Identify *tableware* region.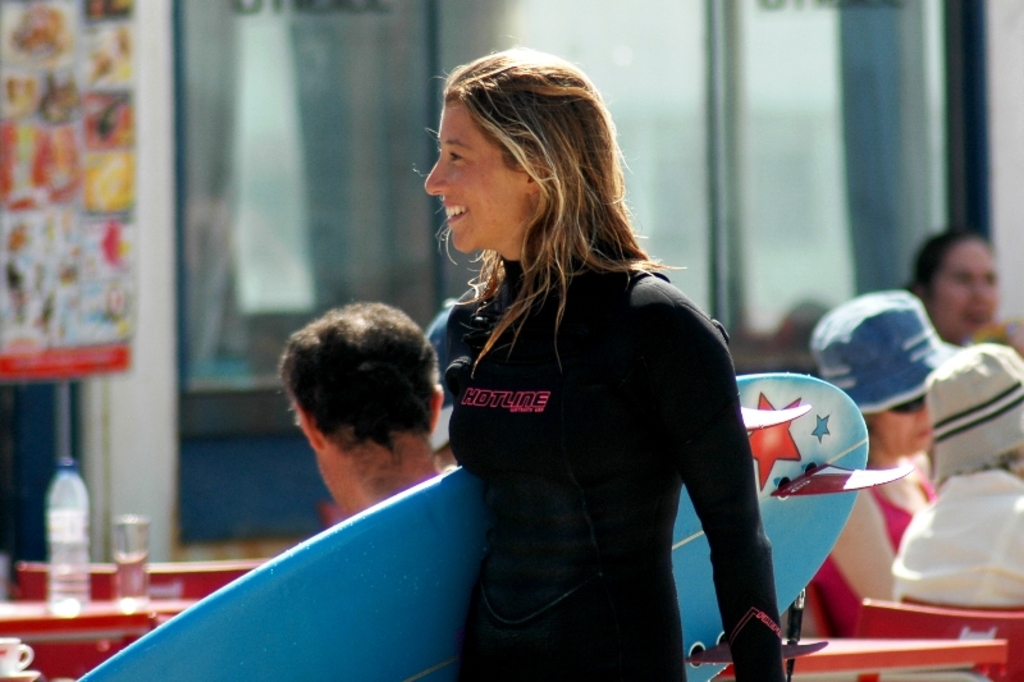
Region: [113,511,157,614].
